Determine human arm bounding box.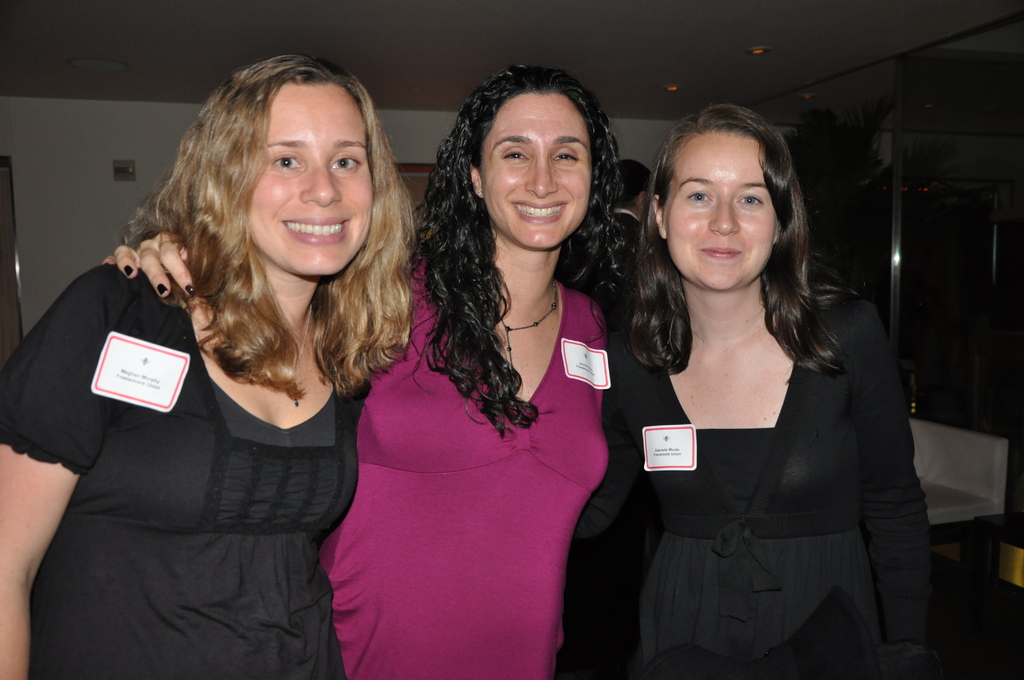
Determined: Rect(96, 219, 211, 307).
